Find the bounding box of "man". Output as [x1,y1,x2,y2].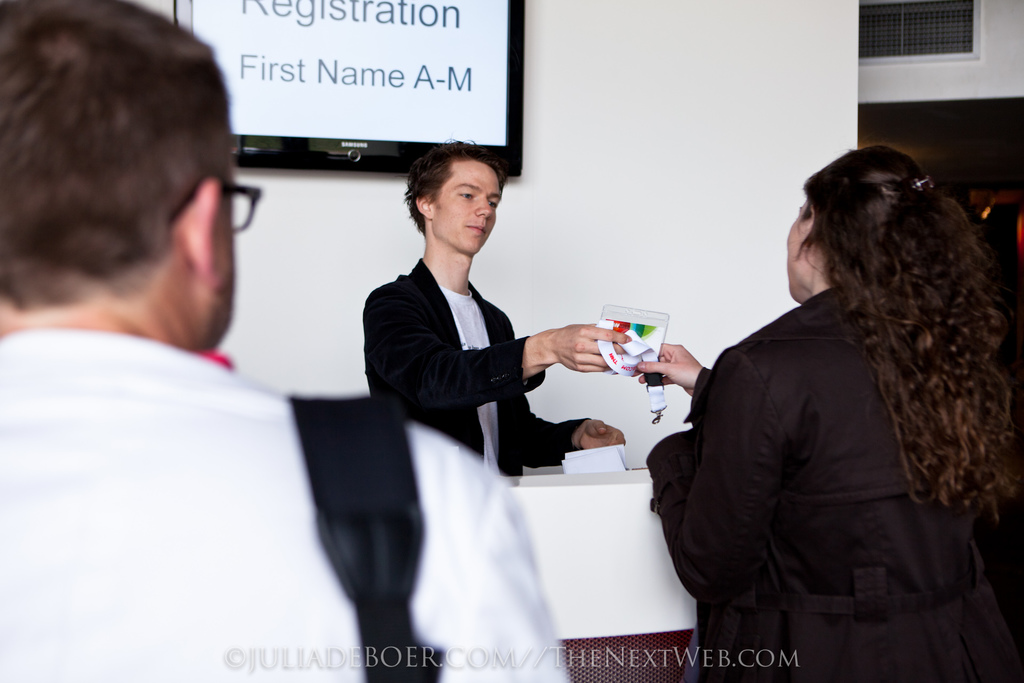
[0,0,574,682].
